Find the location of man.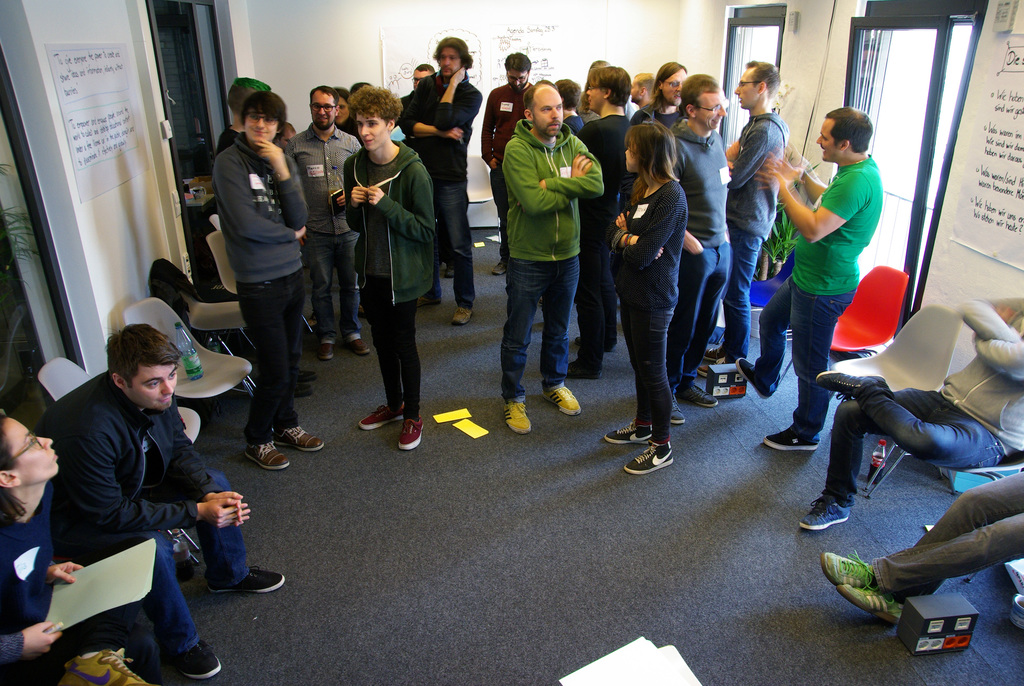
Location: 213, 89, 325, 474.
